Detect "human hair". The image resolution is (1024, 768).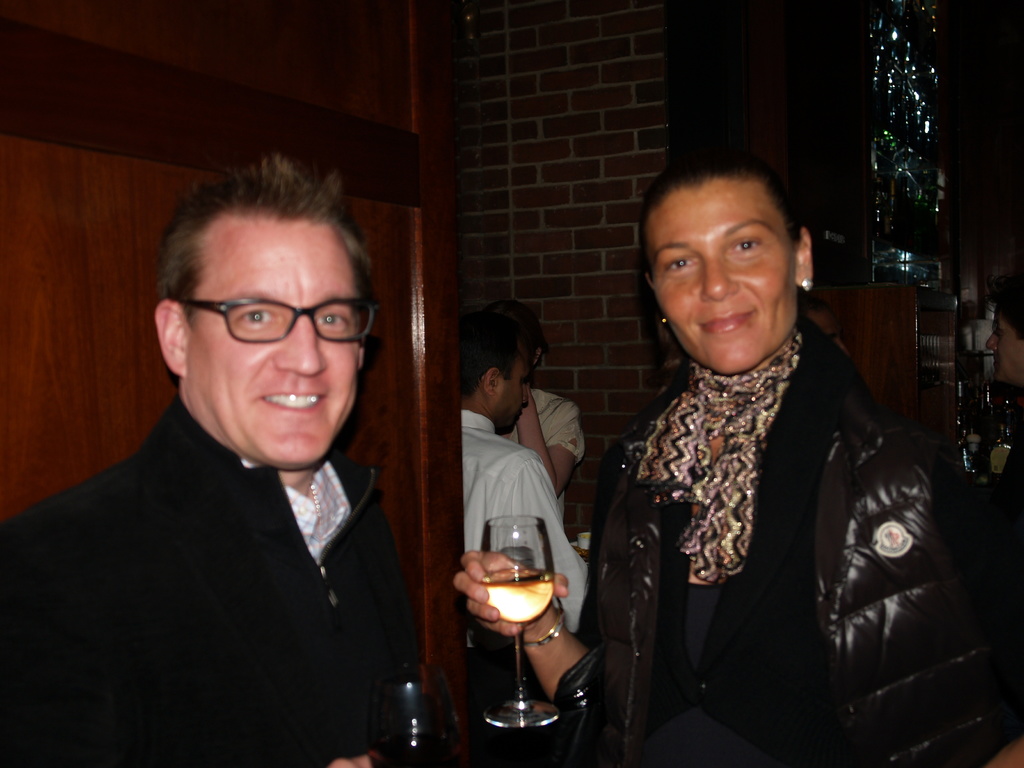
x1=153 y1=149 x2=376 y2=379.
